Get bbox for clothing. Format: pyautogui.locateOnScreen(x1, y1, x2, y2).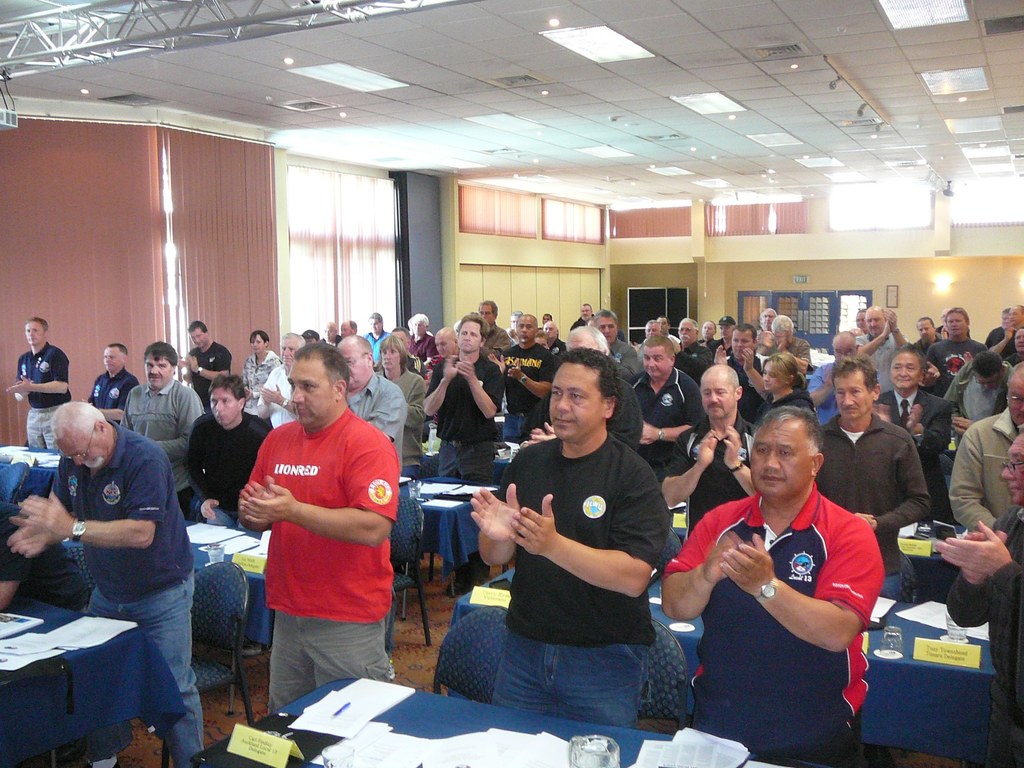
pyautogui.locateOnScreen(134, 387, 205, 484).
